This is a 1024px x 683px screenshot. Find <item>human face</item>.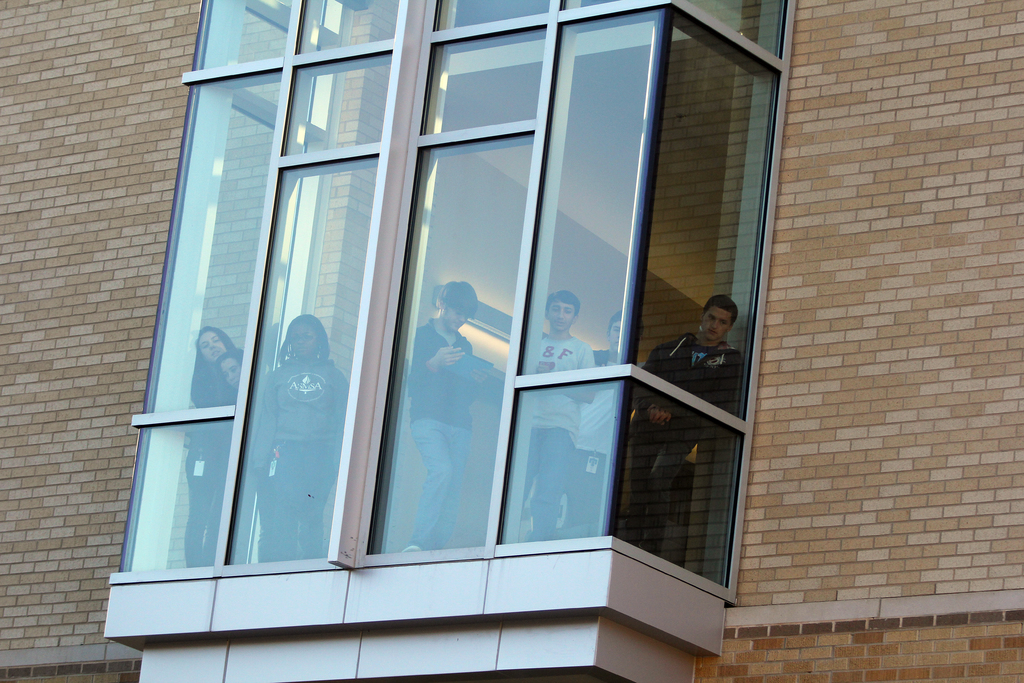
Bounding box: 545, 294, 576, 333.
